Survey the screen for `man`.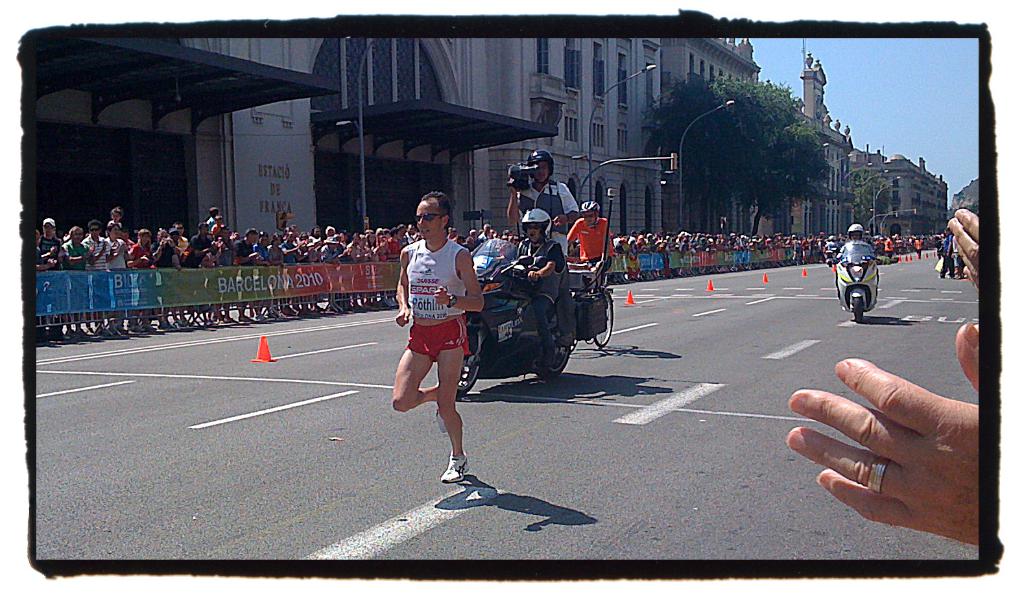
Survey found: (x1=495, y1=207, x2=566, y2=368).
